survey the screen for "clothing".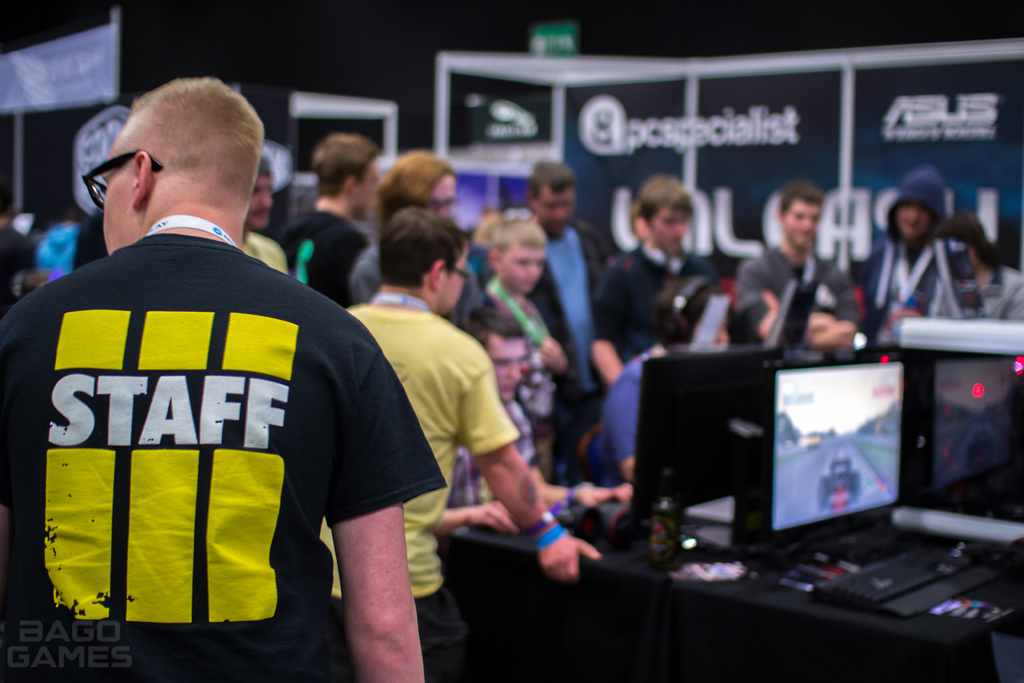
Survey found: bbox(860, 167, 982, 330).
